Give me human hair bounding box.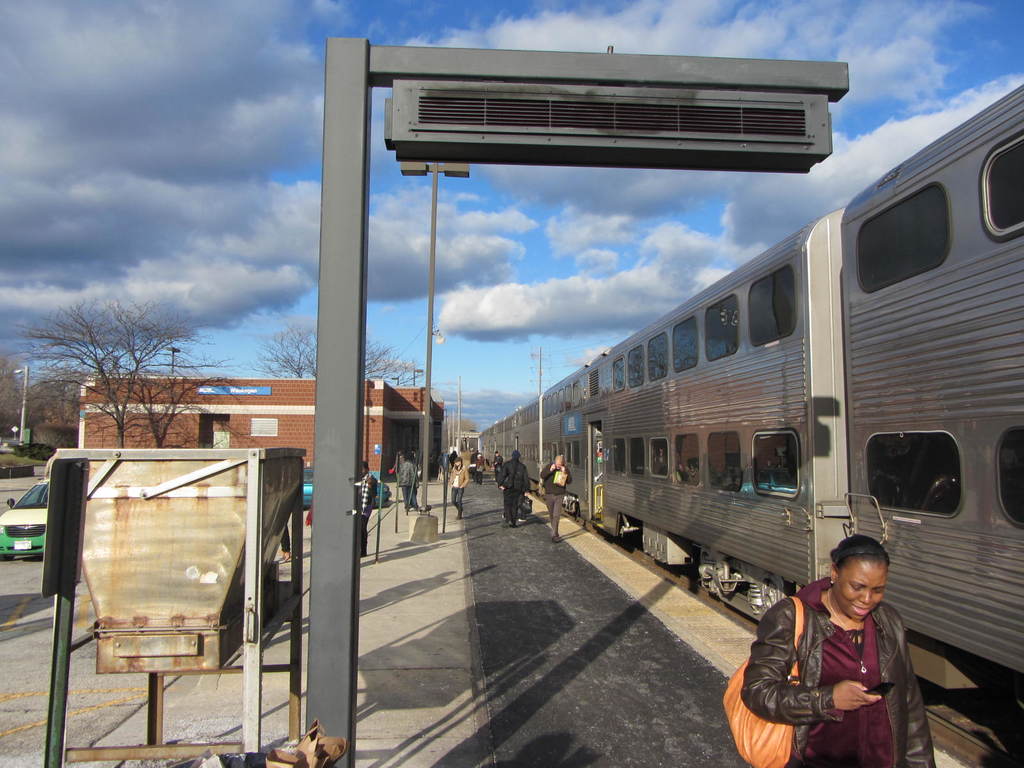
x1=826, y1=536, x2=888, y2=571.
